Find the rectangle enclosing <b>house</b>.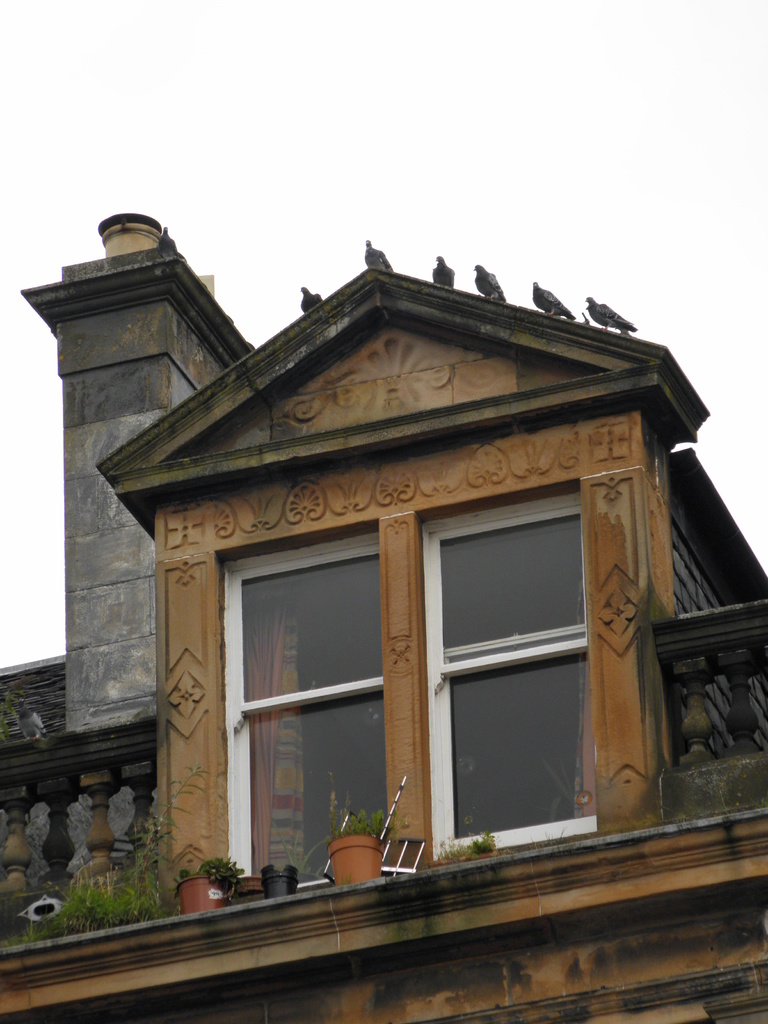
(left=4, top=258, right=767, bottom=1023).
